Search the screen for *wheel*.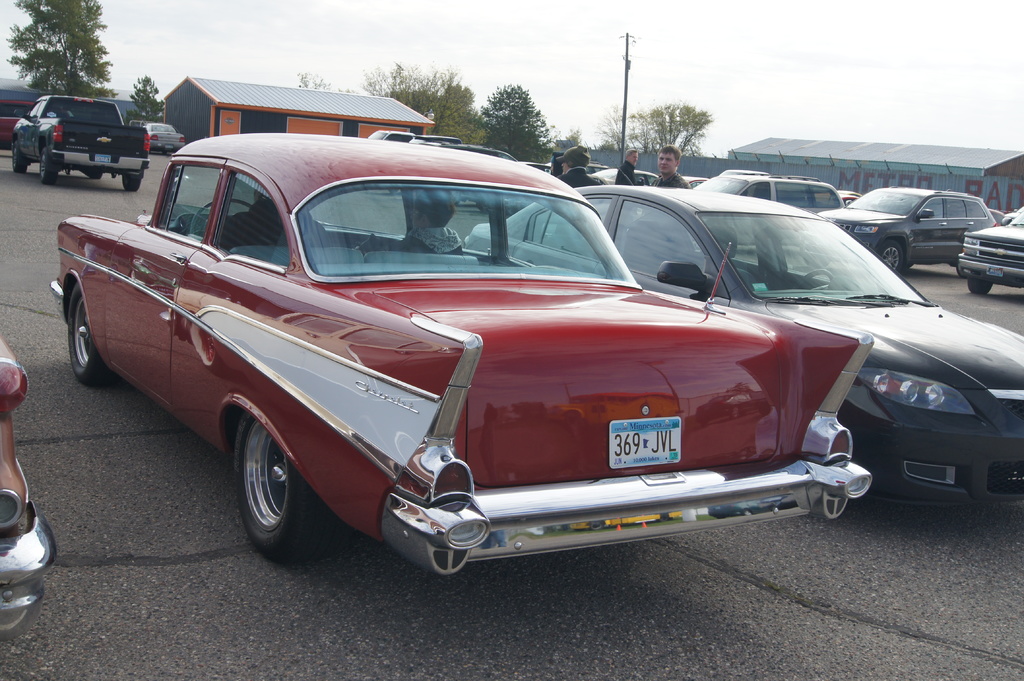
Found at 800/266/833/291.
